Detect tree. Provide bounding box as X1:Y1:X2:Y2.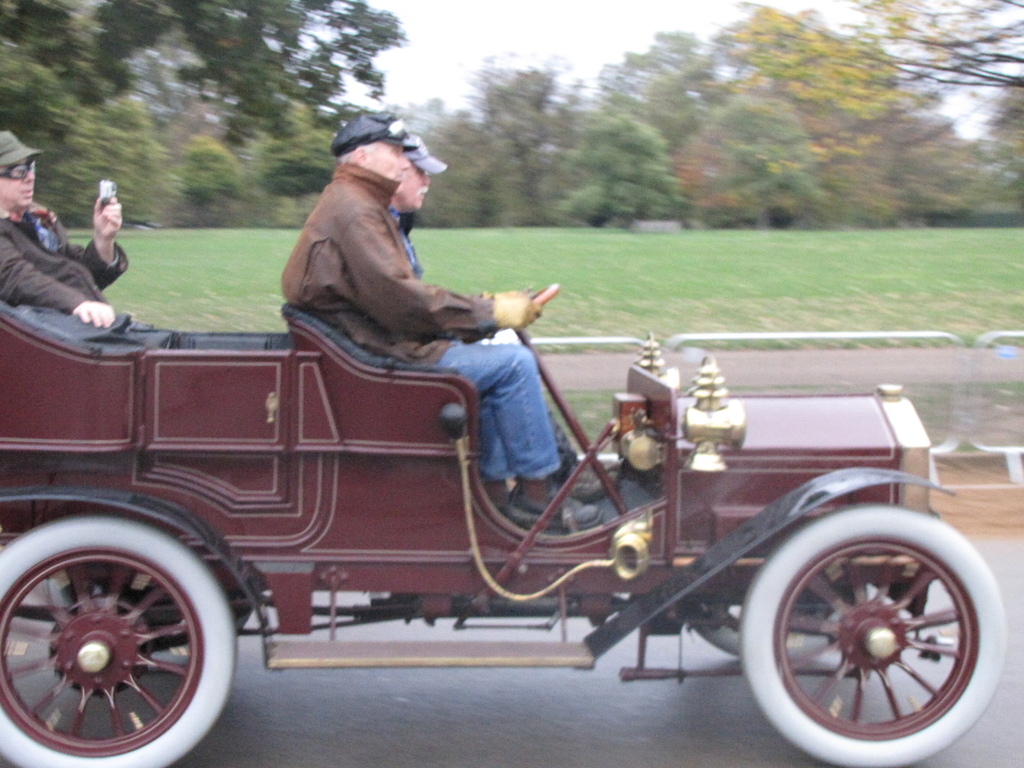
812:90:900:227.
